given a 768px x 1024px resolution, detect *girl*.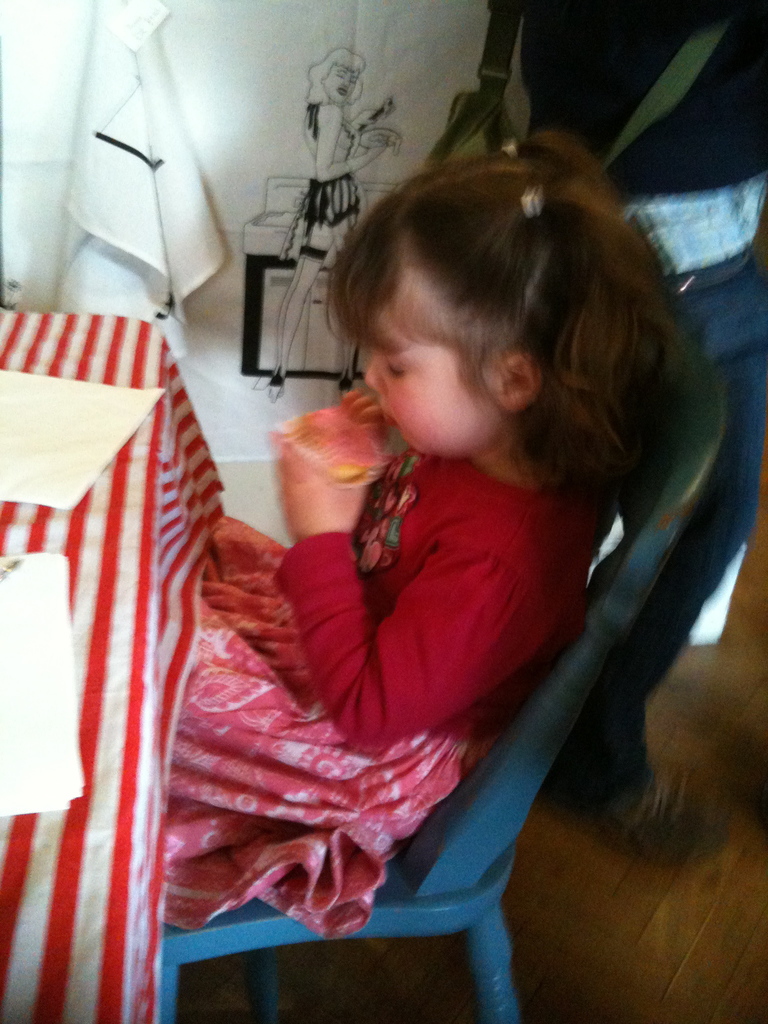
bbox=(159, 129, 700, 923).
